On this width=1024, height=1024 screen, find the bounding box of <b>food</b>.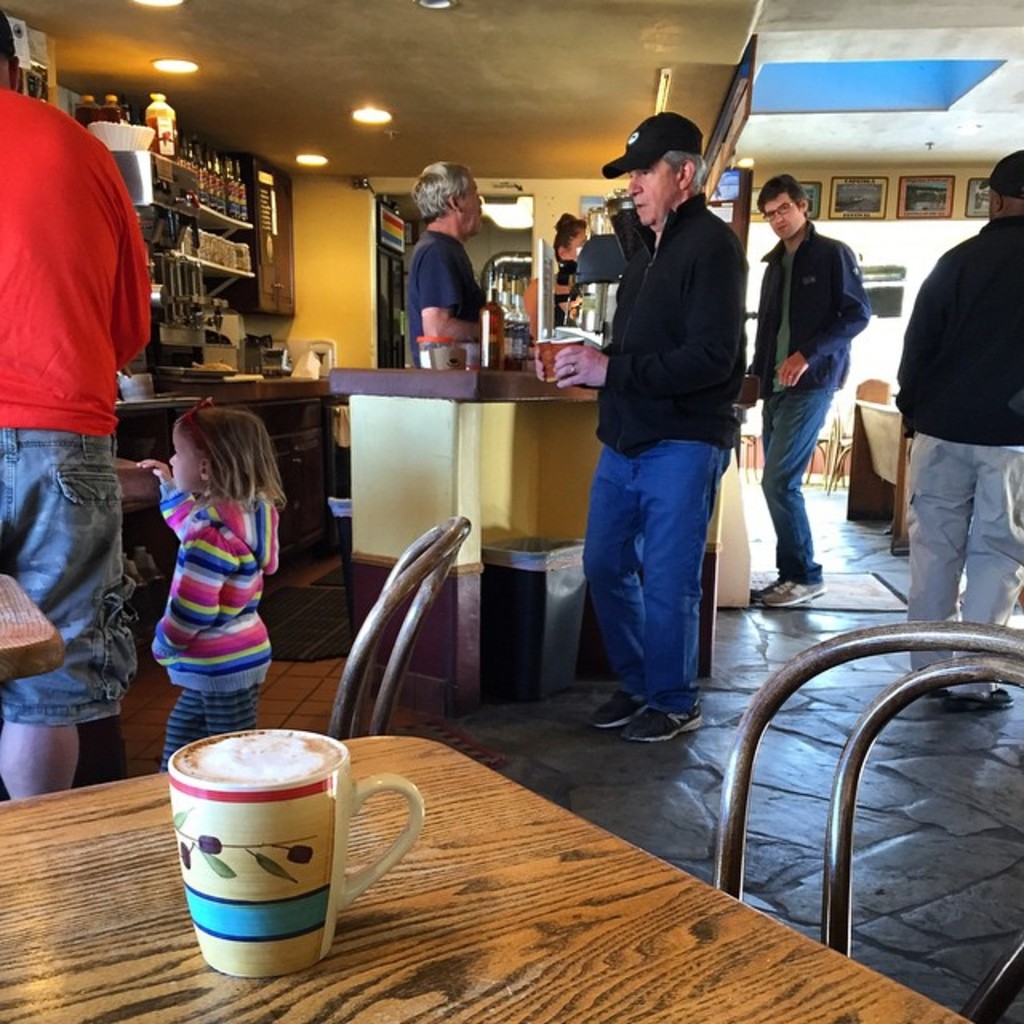
Bounding box: 190 357 240 374.
